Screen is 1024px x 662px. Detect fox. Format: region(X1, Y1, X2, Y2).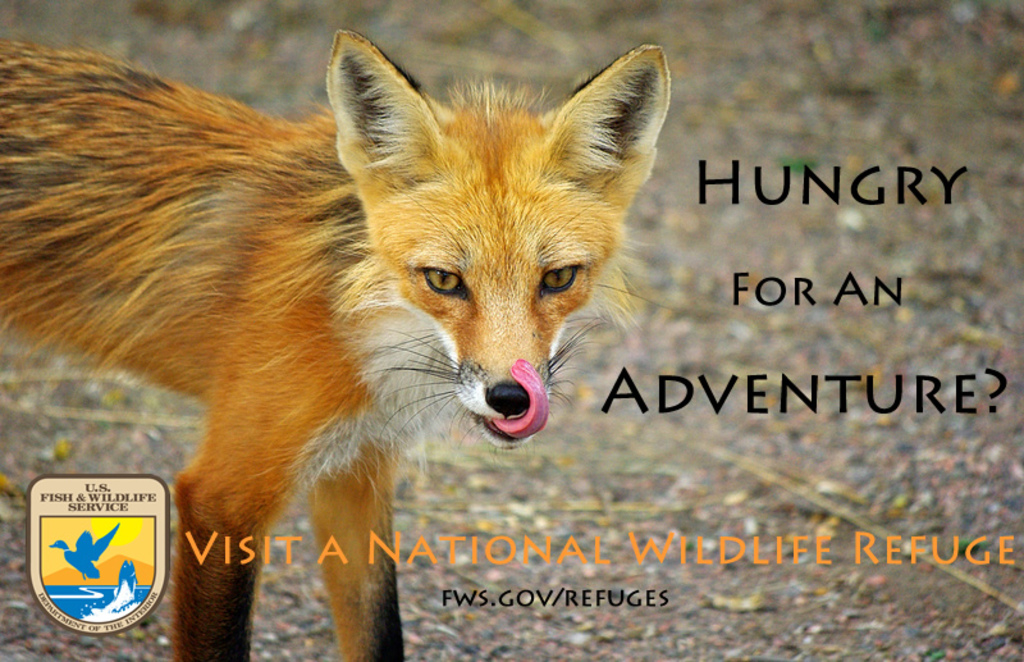
region(0, 27, 672, 661).
